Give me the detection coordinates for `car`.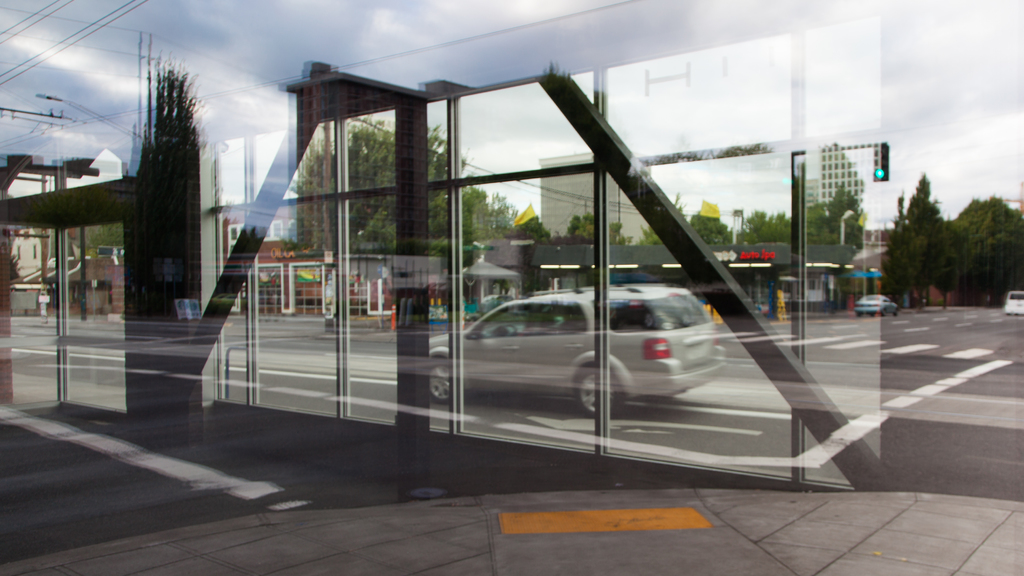
428, 286, 730, 419.
